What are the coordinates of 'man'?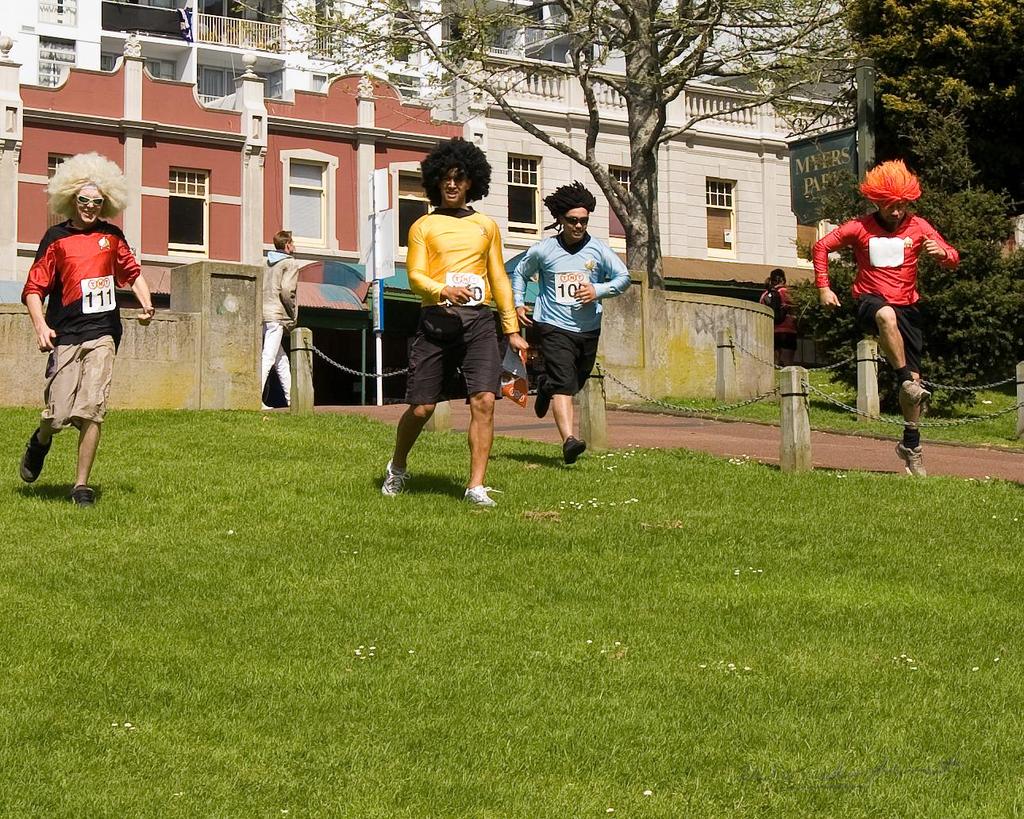
Rect(369, 140, 514, 519).
